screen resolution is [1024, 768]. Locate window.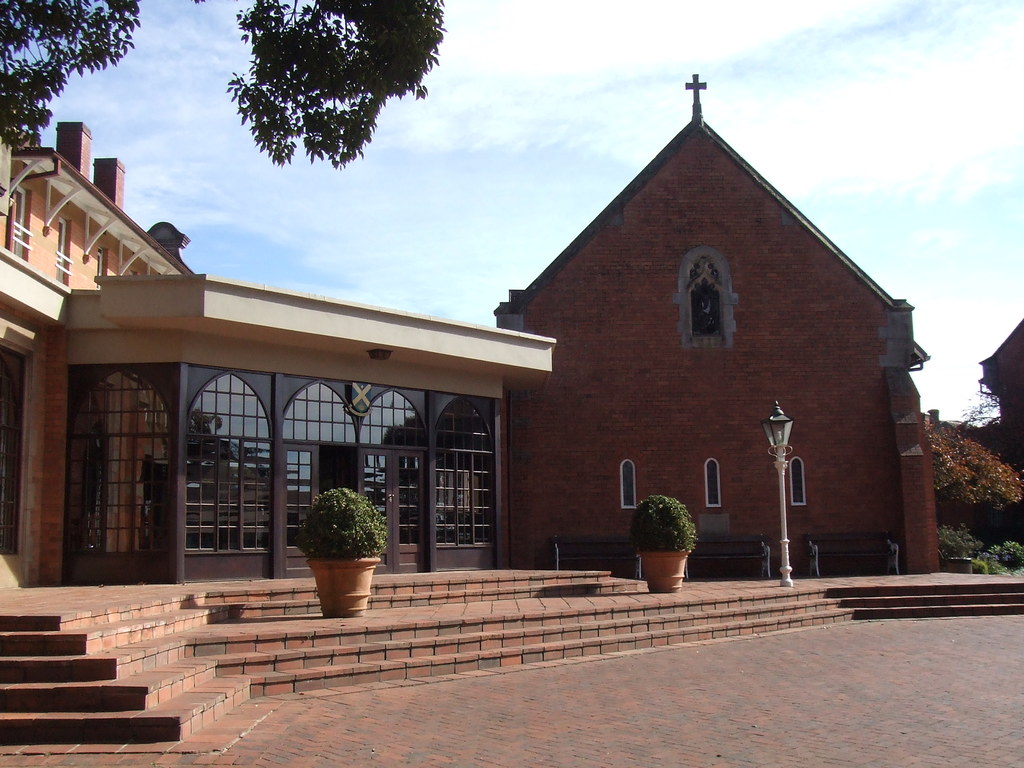
624, 463, 637, 506.
